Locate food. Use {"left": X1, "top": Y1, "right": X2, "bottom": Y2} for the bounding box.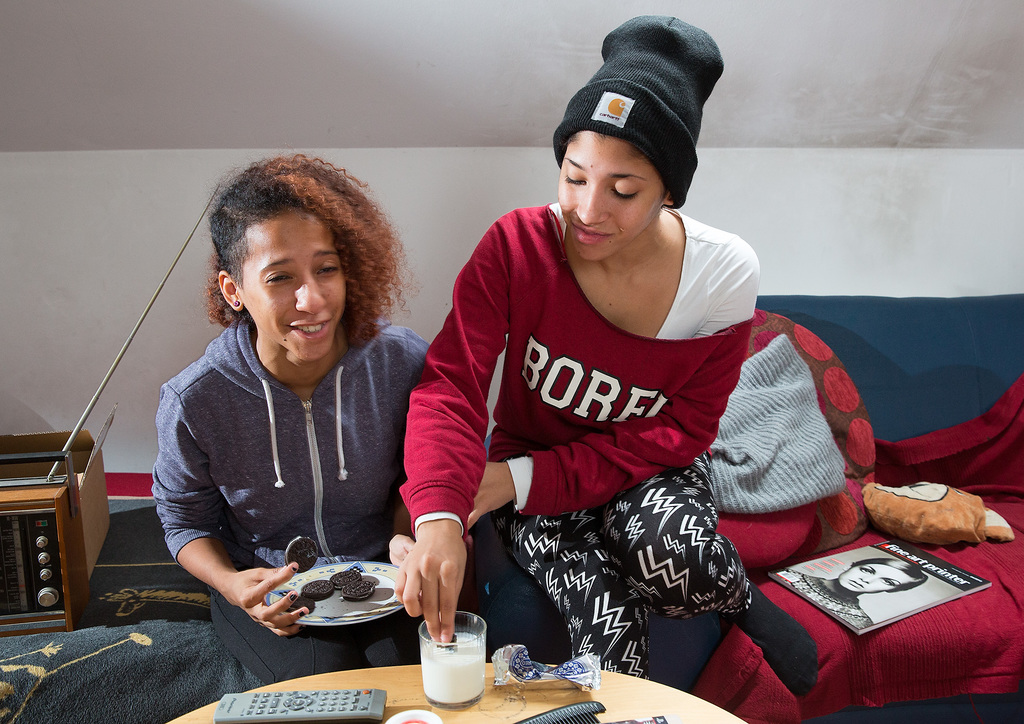
{"left": 258, "top": 565, "right": 390, "bottom": 624}.
